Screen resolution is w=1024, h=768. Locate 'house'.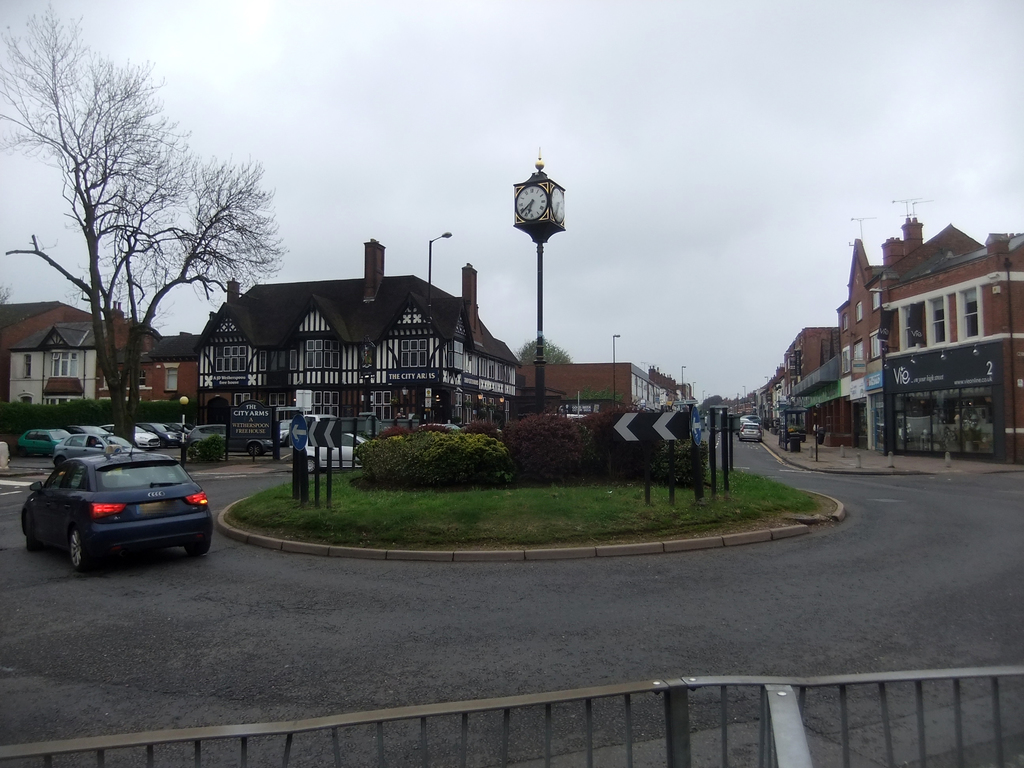
(7,307,143,413).
